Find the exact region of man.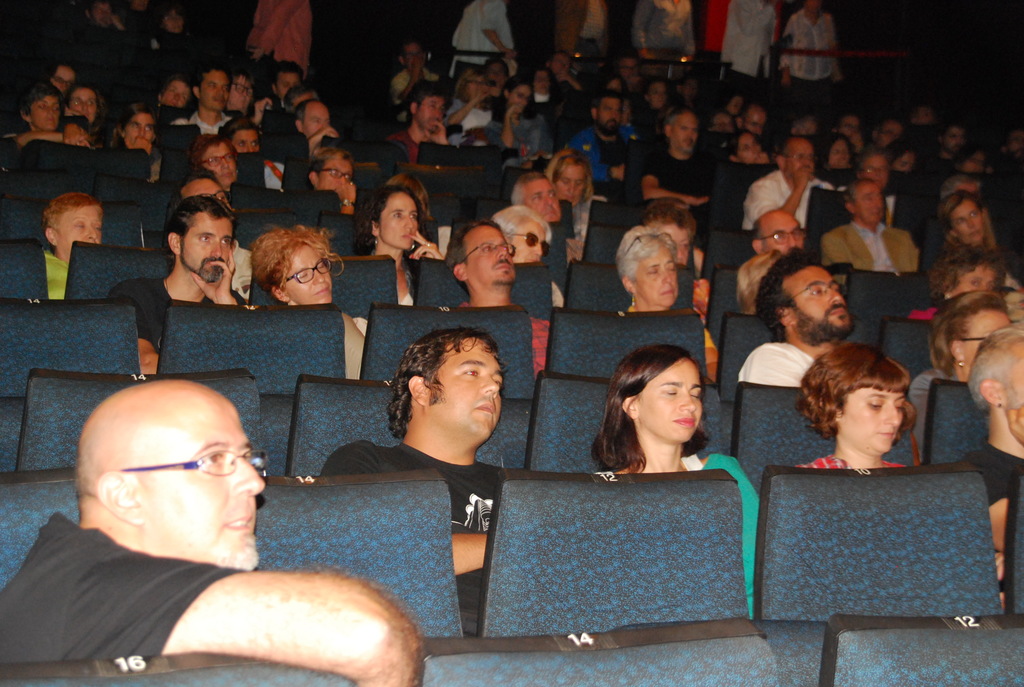
Exact region: [x1=507, y1=173, x2=584, y2=260].
